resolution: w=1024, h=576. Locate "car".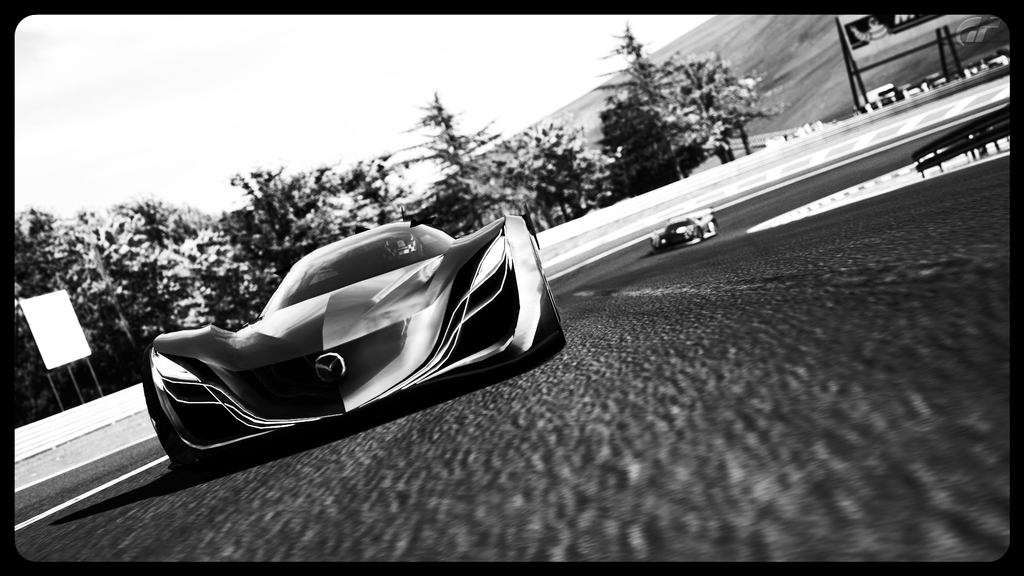
<bbox>648, 204, 717, 252</bbox>.
